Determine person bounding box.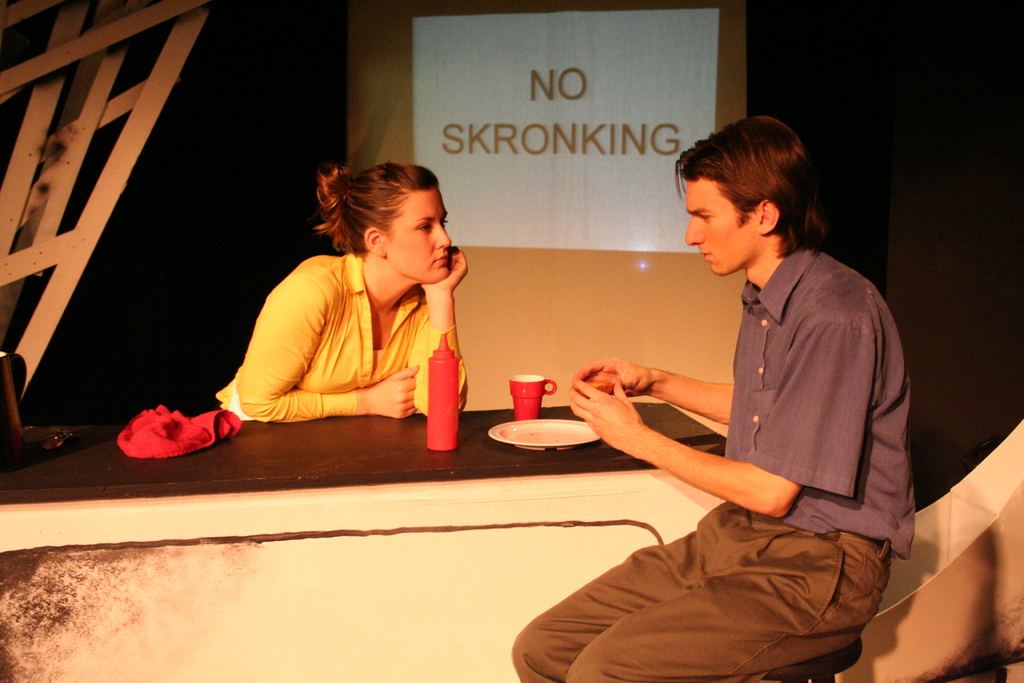
Determined: detection(208, 156, 492, 463).
